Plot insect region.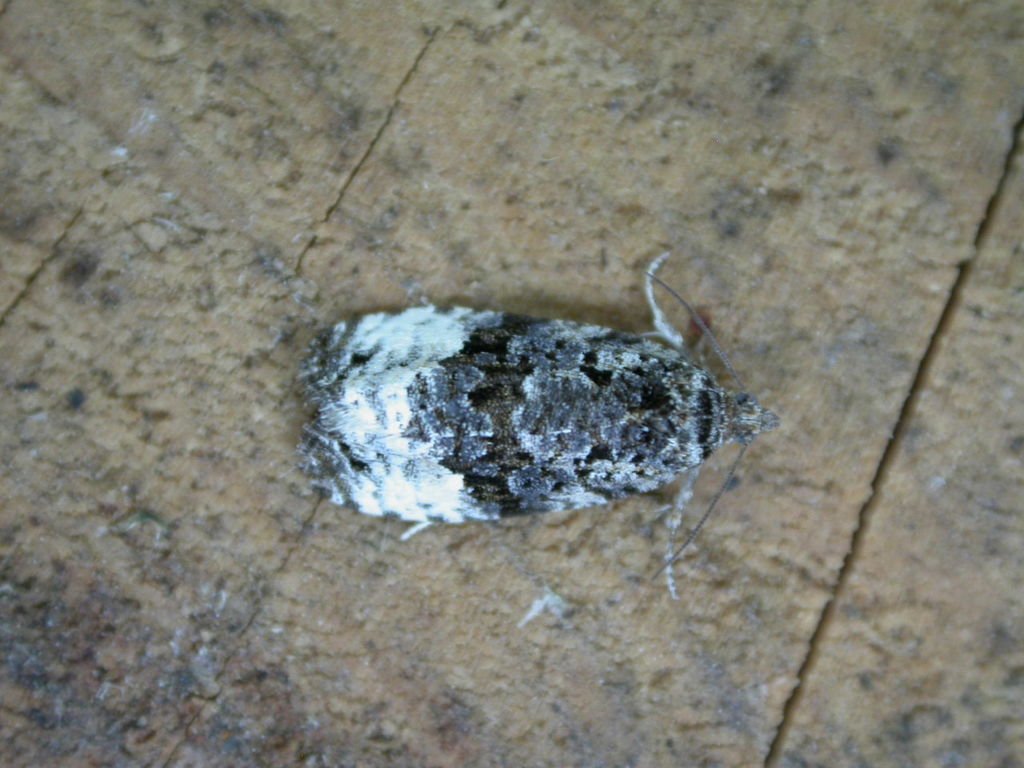
Plotted at <region>297, 250, 783, 598</region>.
